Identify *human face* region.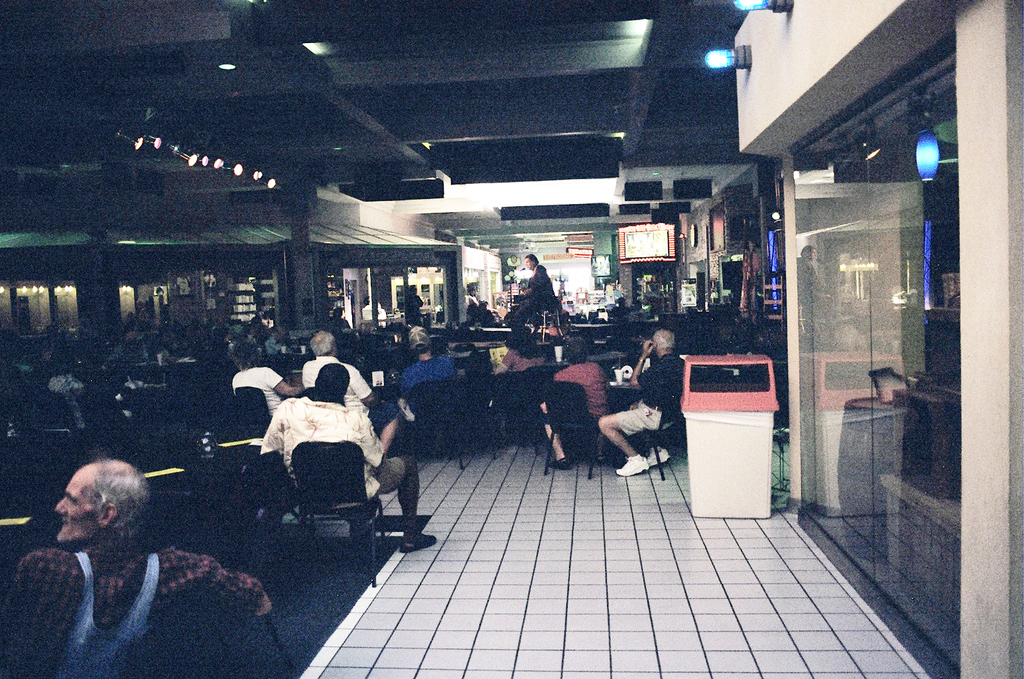
Region: region(521, 249, 539, 273).
